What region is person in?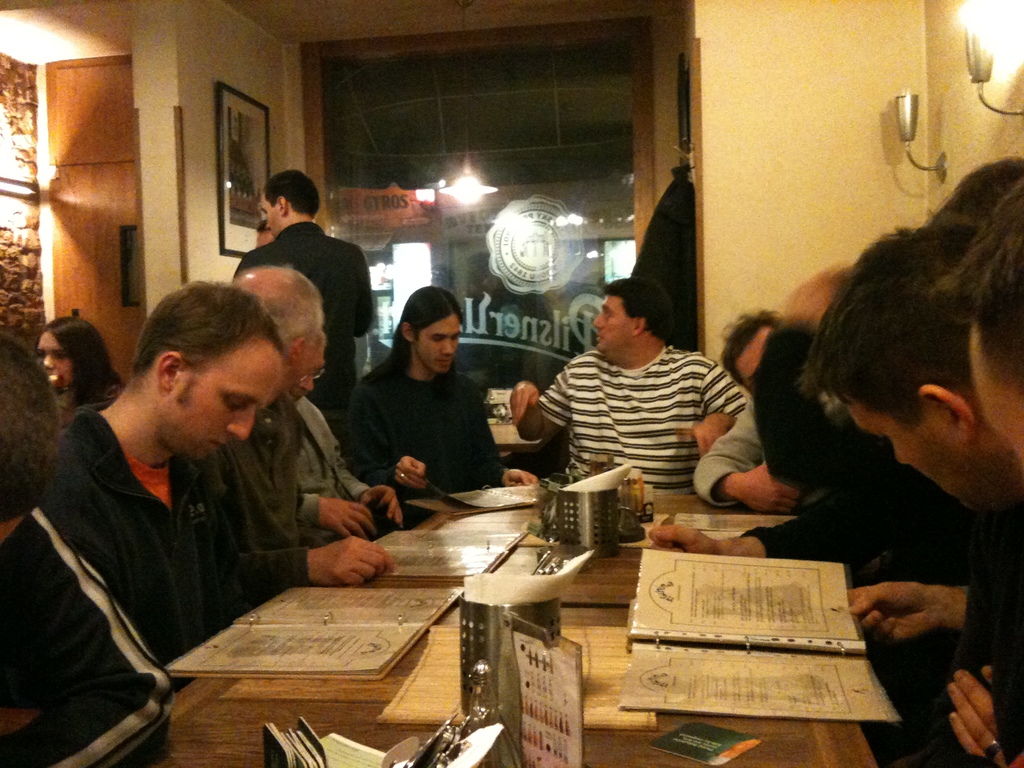
{"left": 688, "top": 305, "right": 826, "bottom": 524}.
